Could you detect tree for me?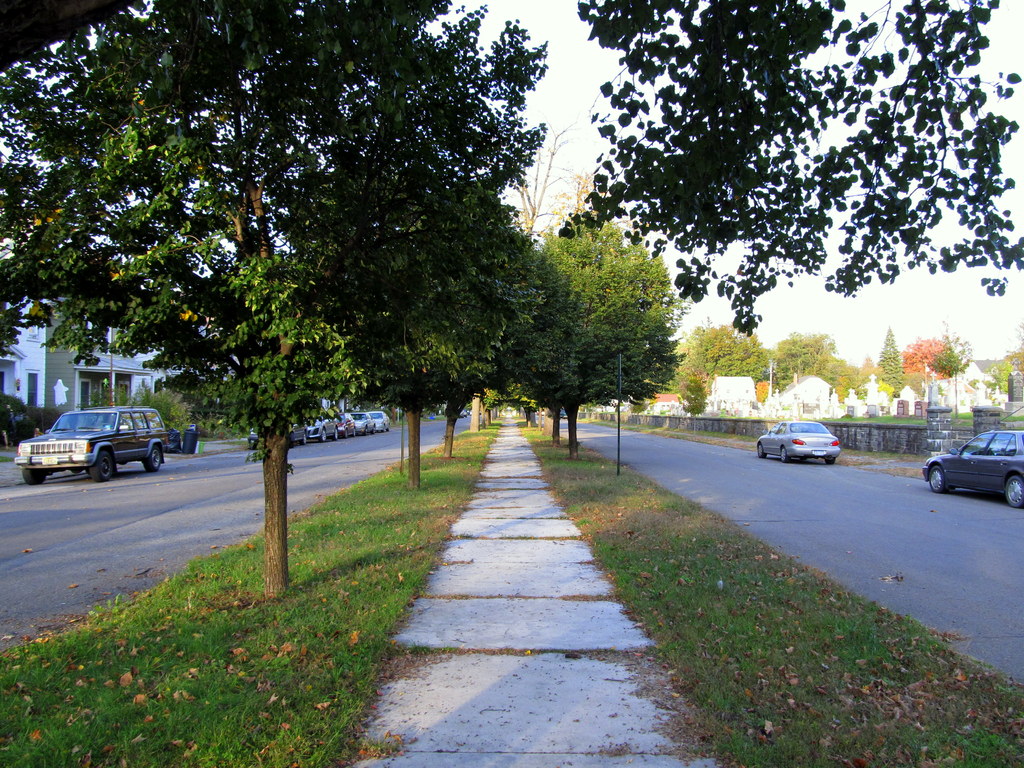
Detection result: box=[471, 204, 693, 458].
